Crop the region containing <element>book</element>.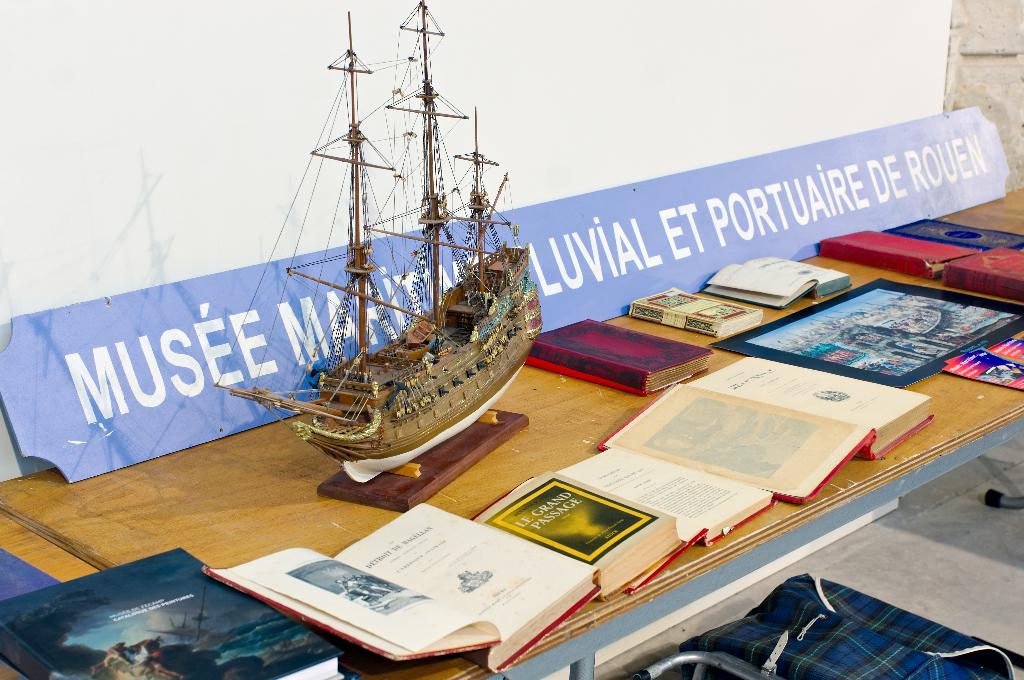
Crop region: box(206, 502, 598, 670).
